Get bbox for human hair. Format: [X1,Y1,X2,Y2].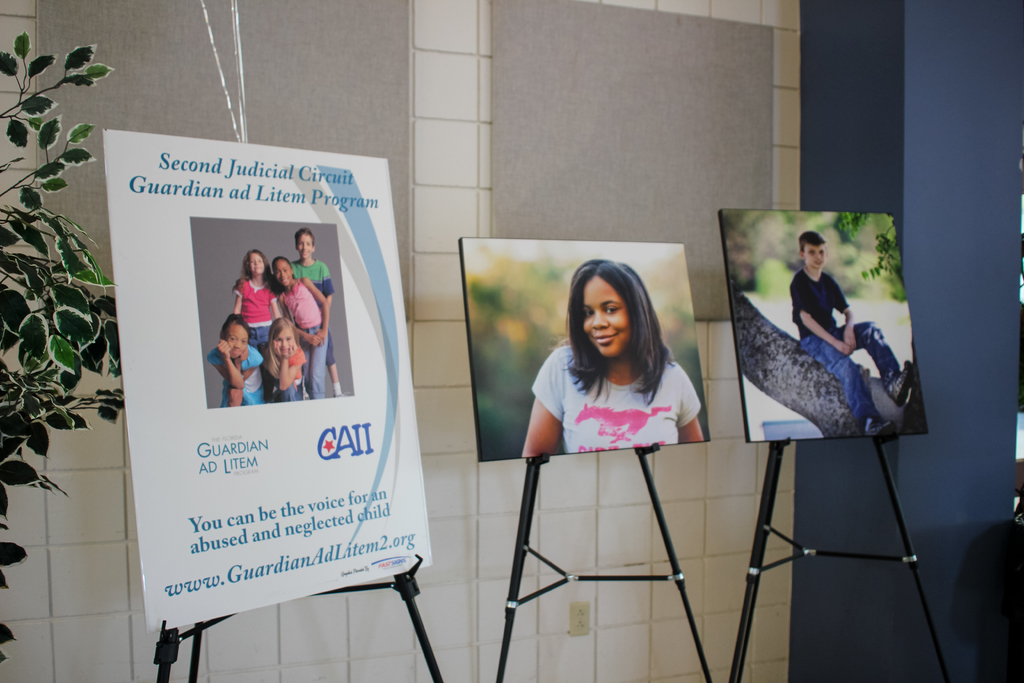
[240,249,276,293].
